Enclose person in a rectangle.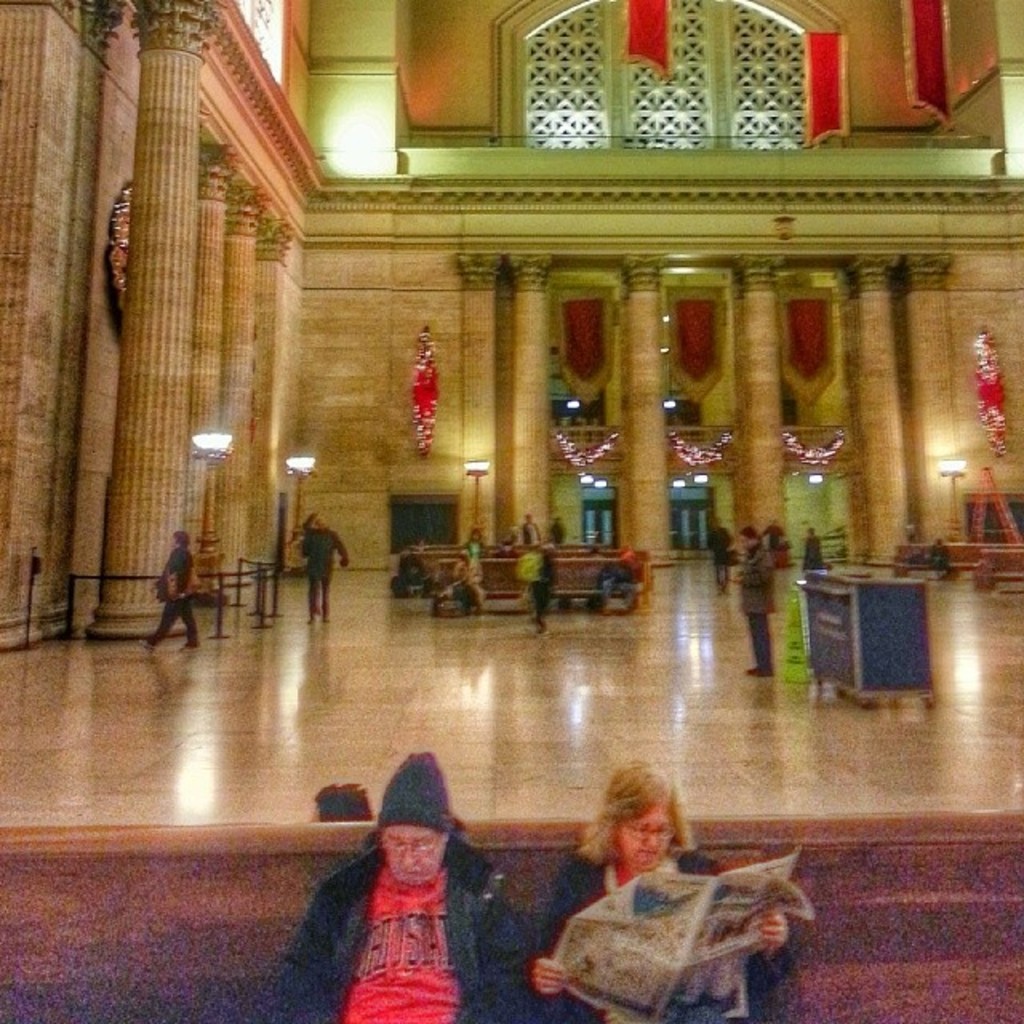
box=[522, 528, 565, 637].
